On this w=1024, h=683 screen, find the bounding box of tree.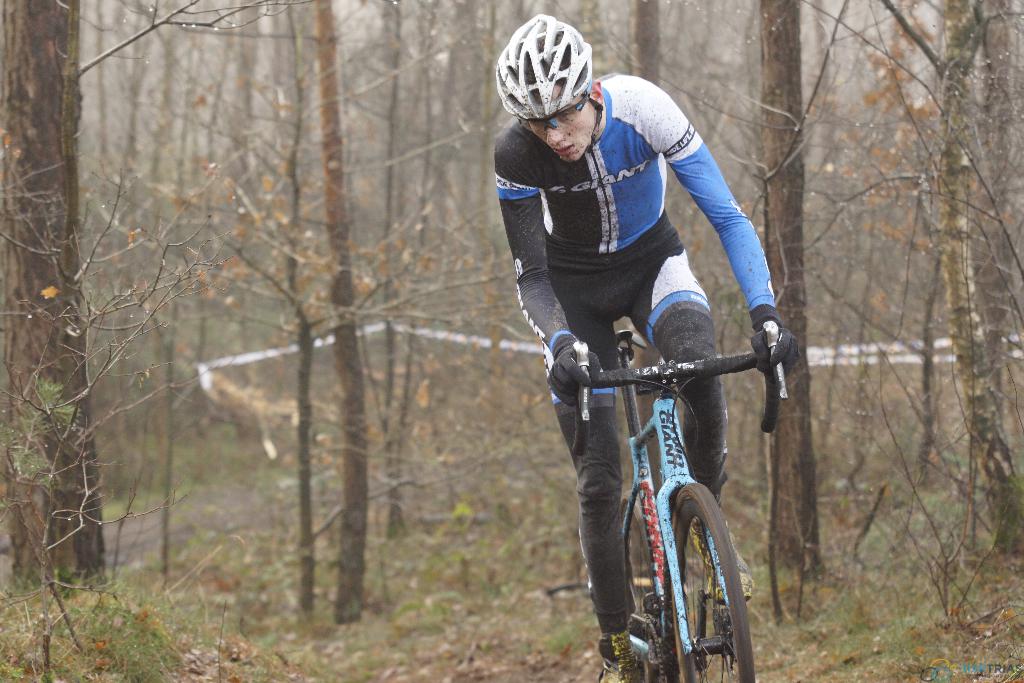
Bounding box: [left=757, top=0, right=828, bottom=573].
